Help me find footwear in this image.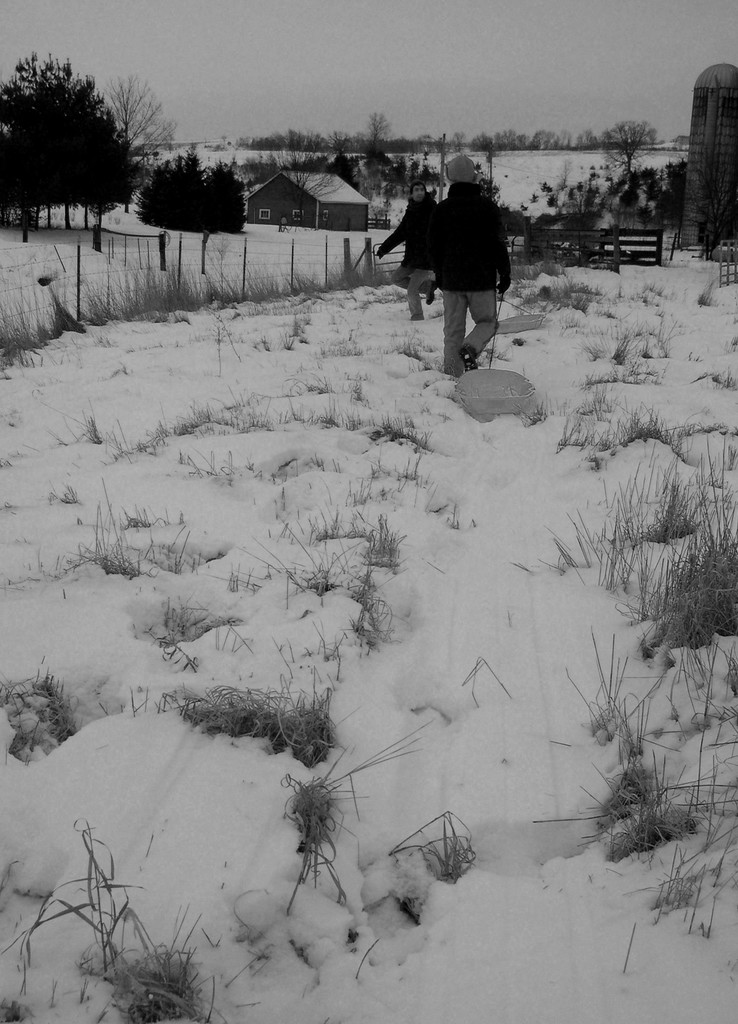
Found it: rect(458, 342, 481, 372).
